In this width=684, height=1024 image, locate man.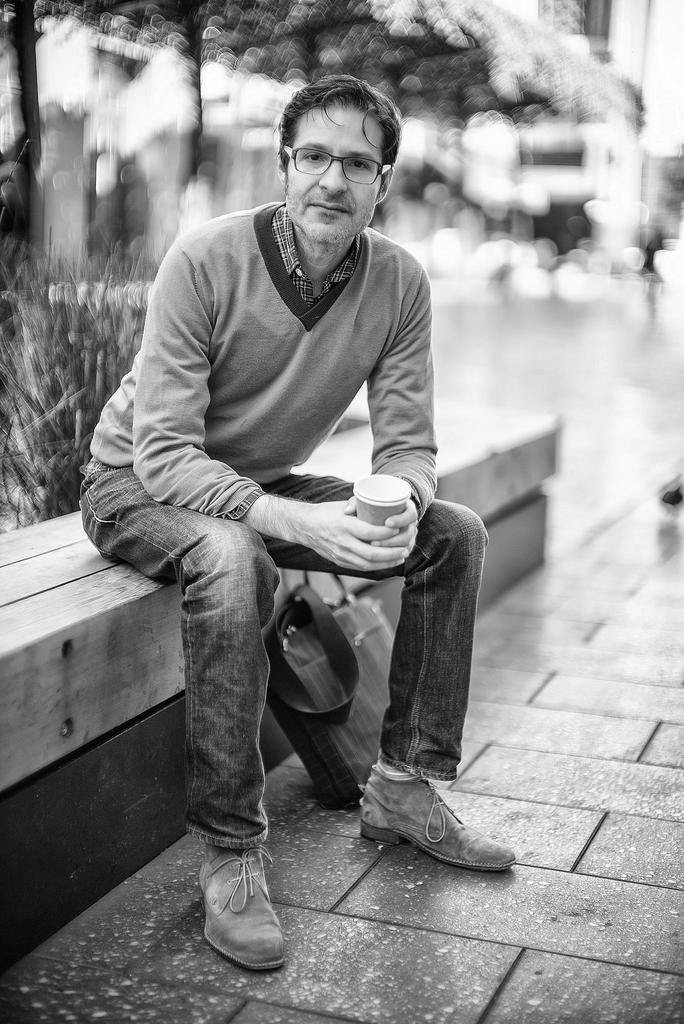
Bounding box: (84, 65, 480, 936).
